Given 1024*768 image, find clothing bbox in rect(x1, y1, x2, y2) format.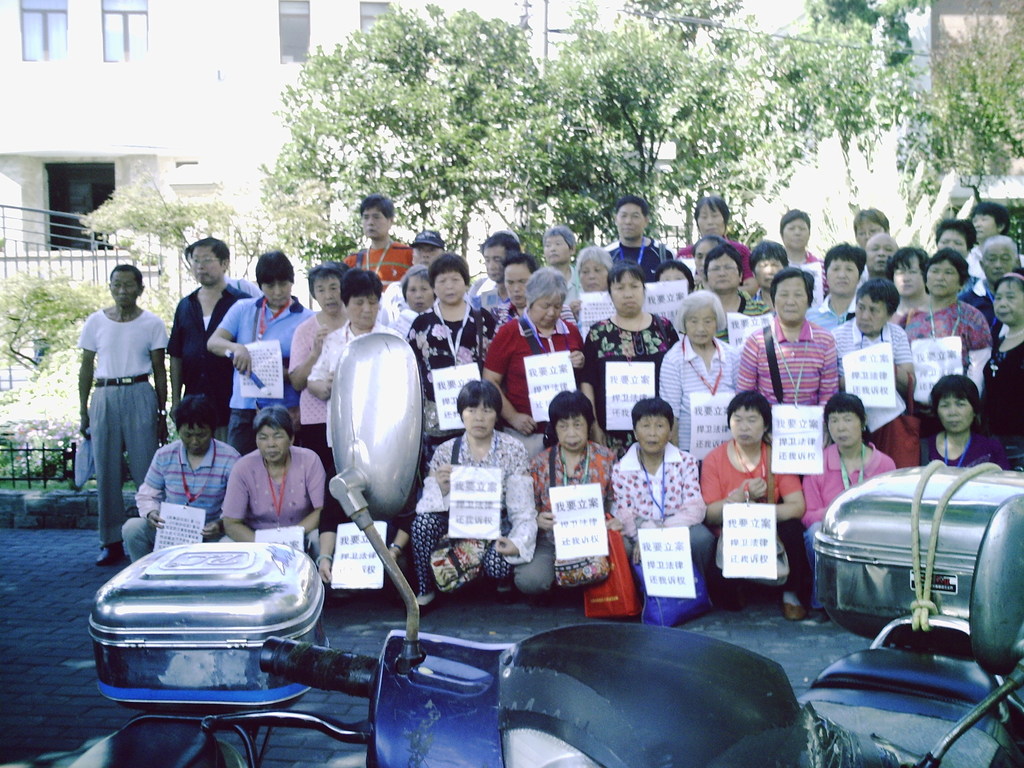
rect(813, 294, 855, 327).
